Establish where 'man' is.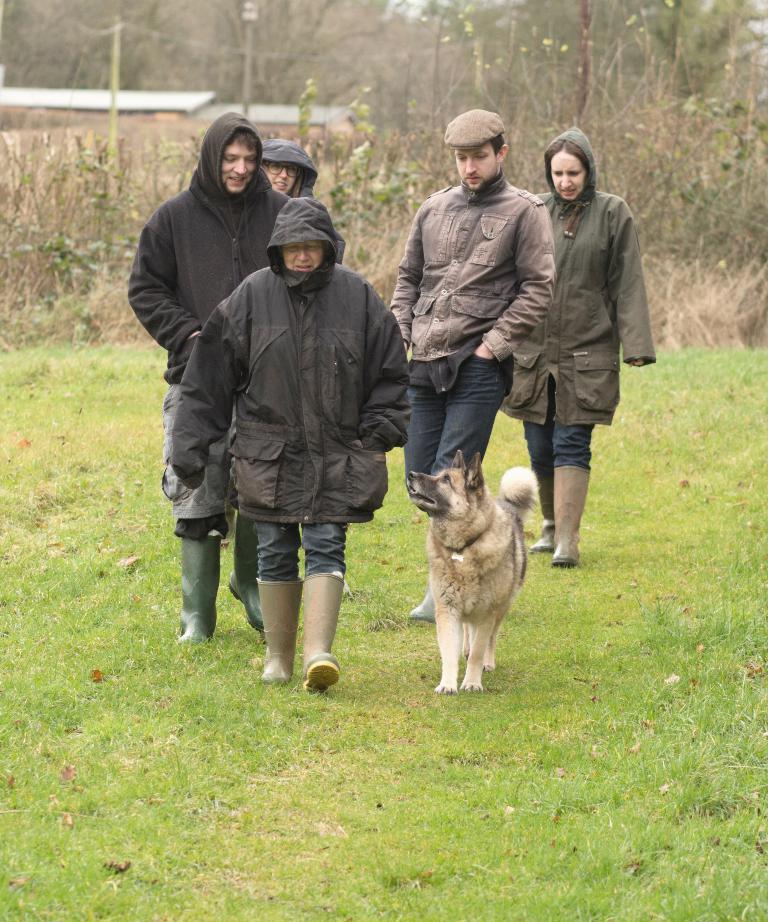
Established at <box>389,109,559,620</box>.
